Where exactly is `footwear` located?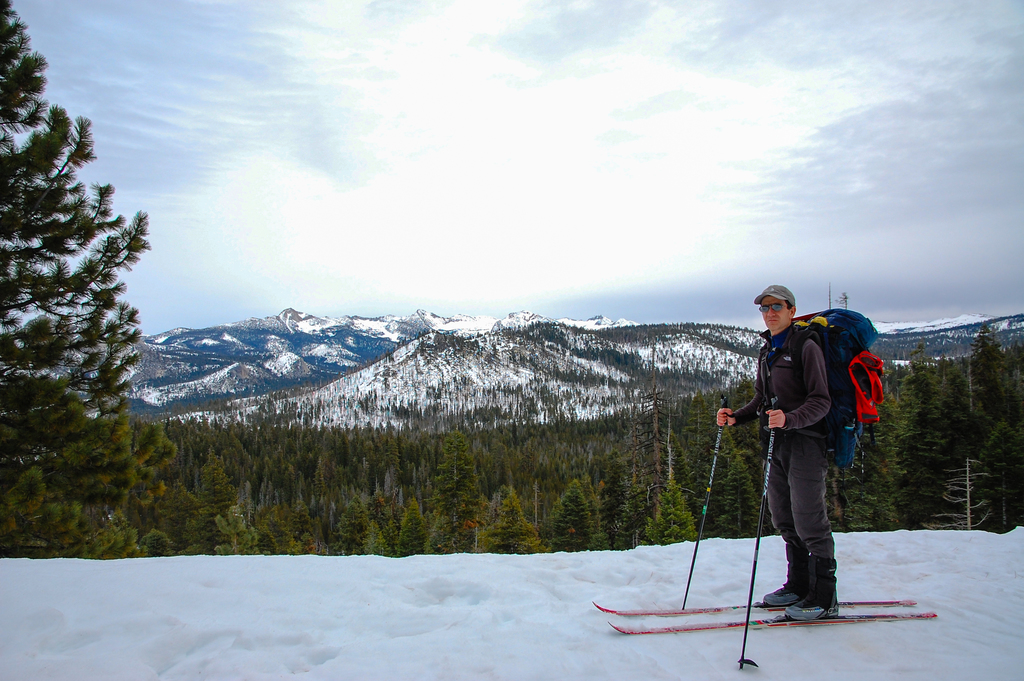
Its bounding box is region(783, 552, 840, 621).
